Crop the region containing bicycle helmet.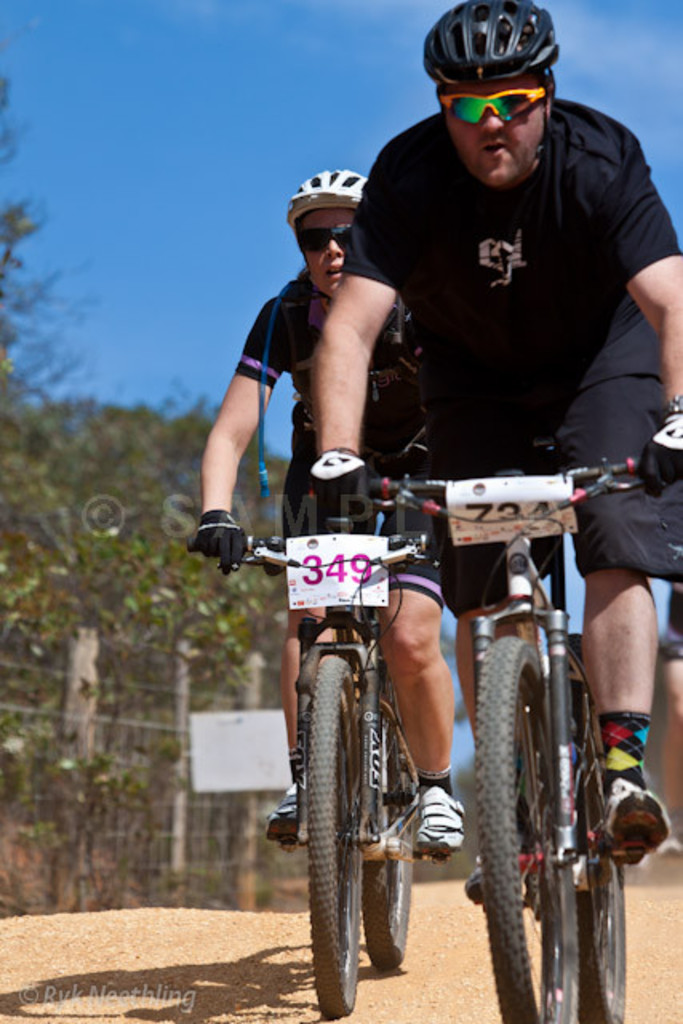
Crop region: box(280, 166, 355, 214).
